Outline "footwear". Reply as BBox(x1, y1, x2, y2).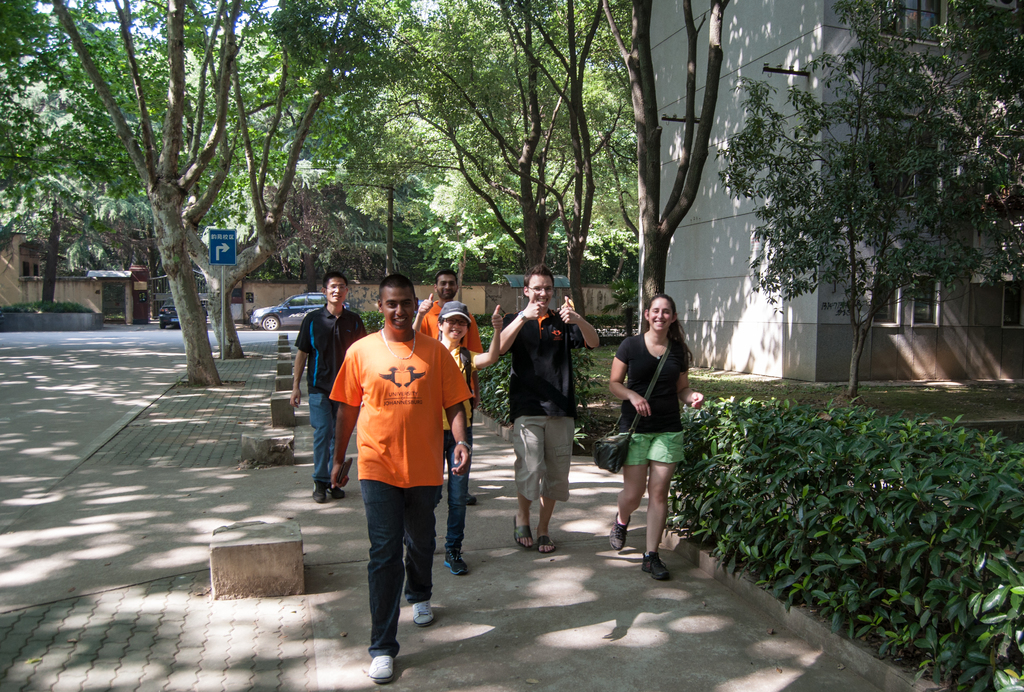
BBox(516, 513, 536, 551).
